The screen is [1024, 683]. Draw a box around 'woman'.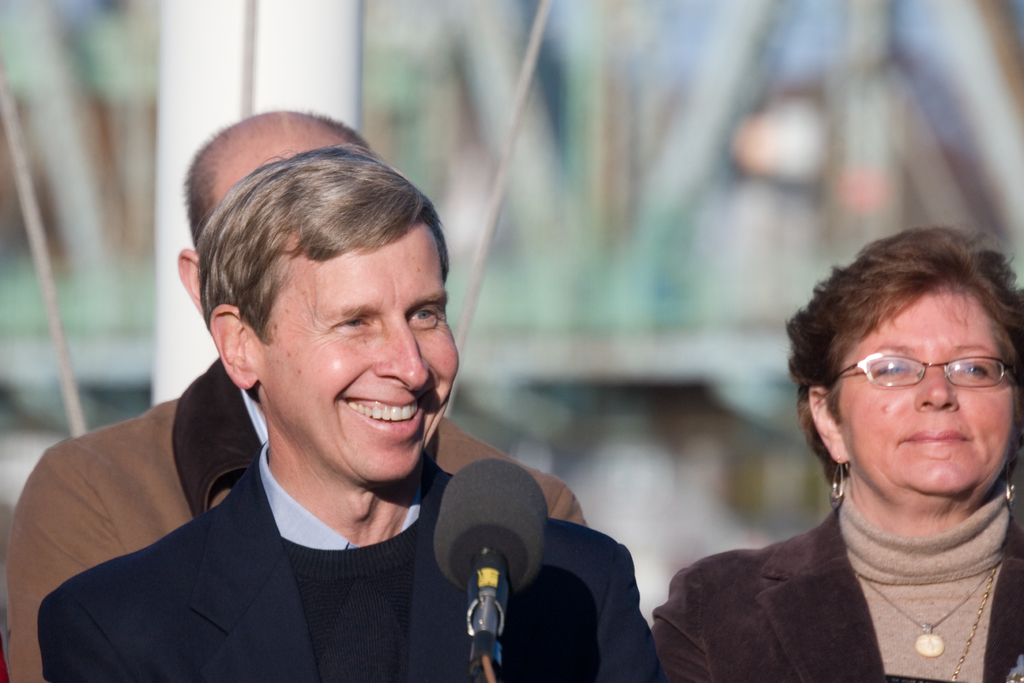
(left=557, top=199, right=987, bottom=677).
